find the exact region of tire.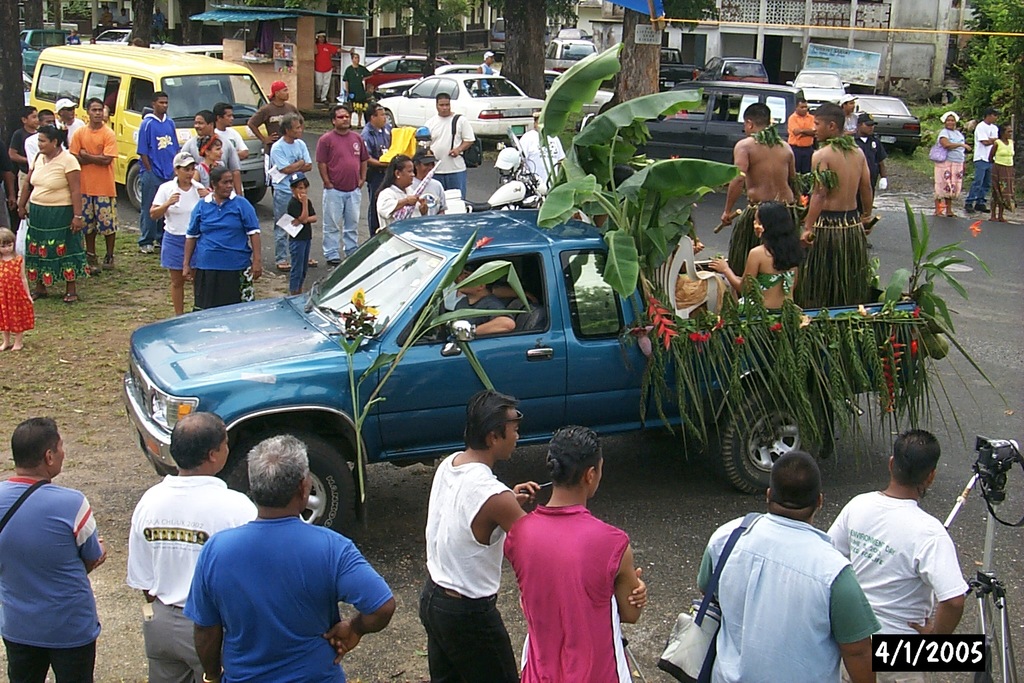
Exact region: [717, 381, 825, 499].
